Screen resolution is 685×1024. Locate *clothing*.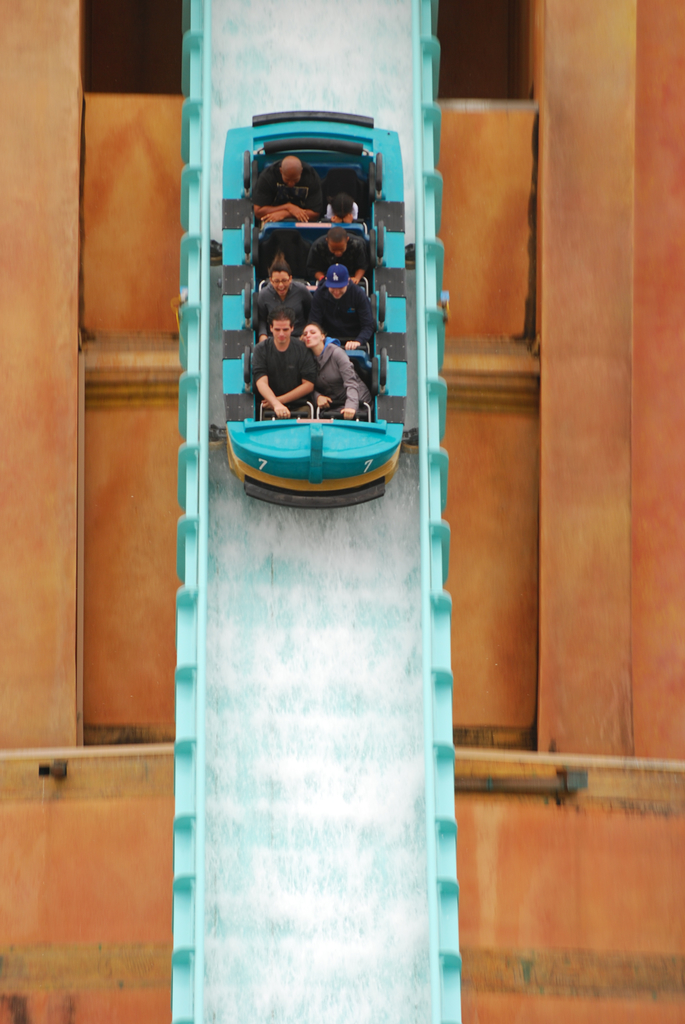
305, 283, 373, 351.
